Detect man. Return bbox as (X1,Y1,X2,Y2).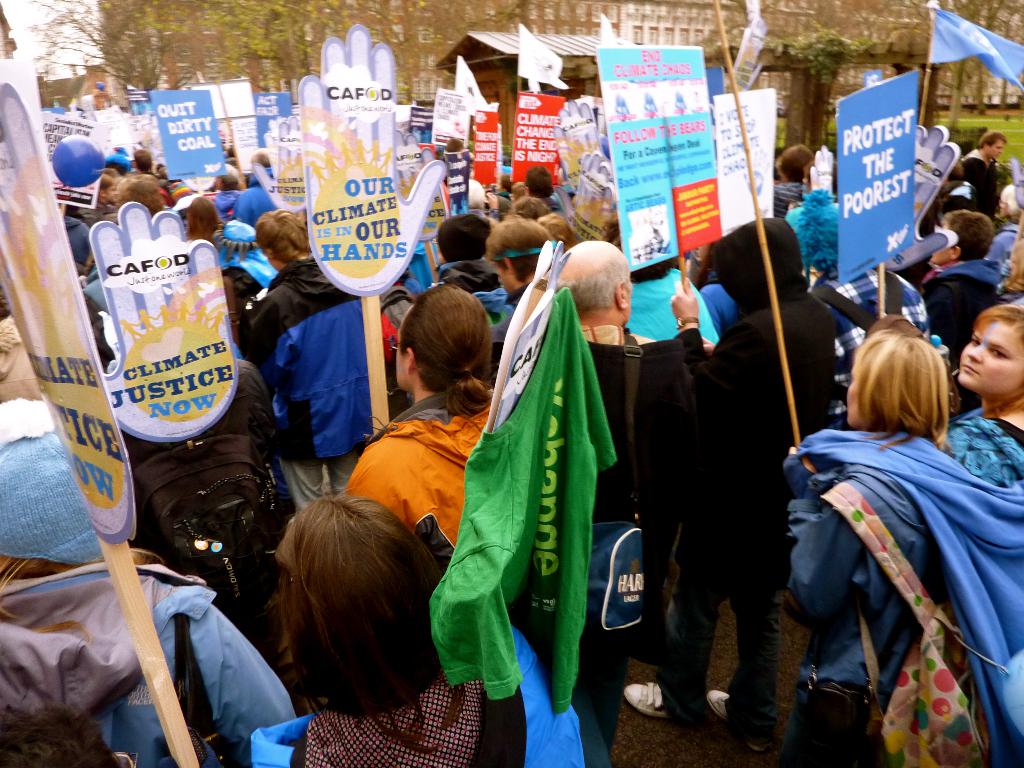
(495,233,705,755).
